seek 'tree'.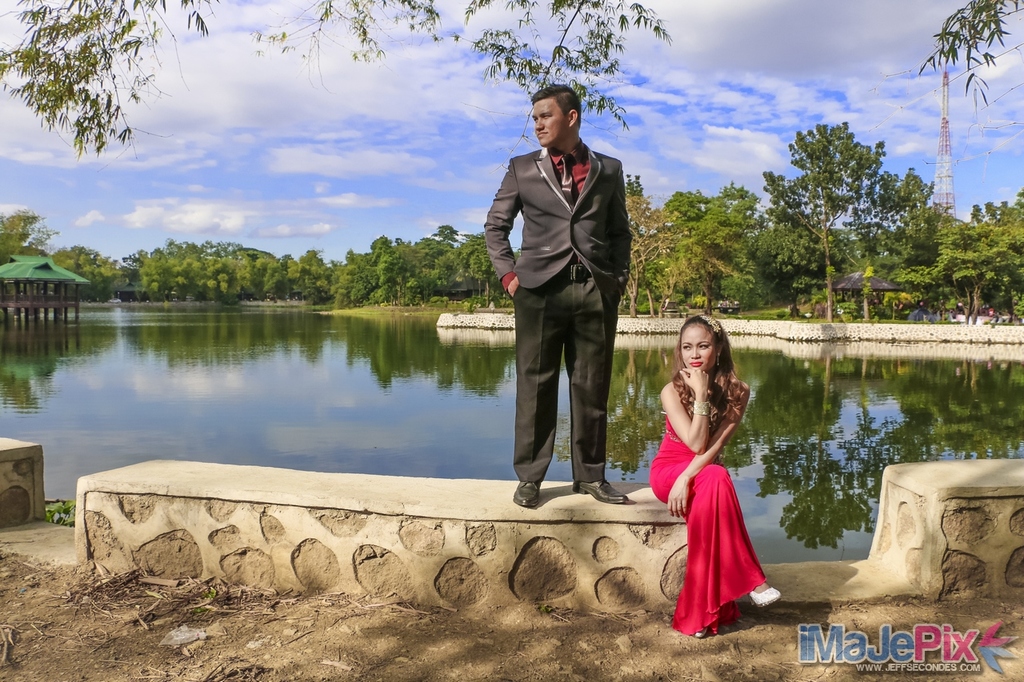
bbox=(674, 183, 757, 309).
